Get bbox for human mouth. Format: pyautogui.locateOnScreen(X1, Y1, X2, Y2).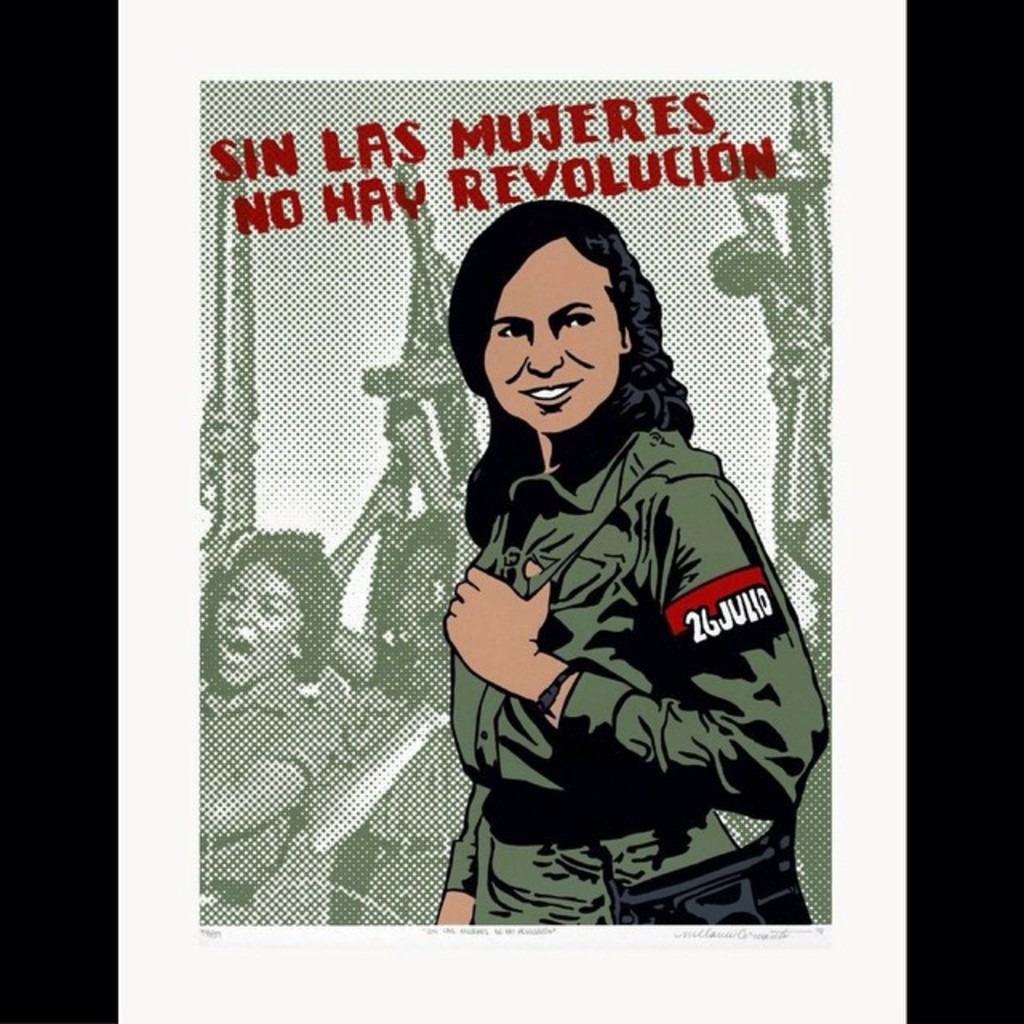
pyautogui.locateOnScreen(222, 635, 254, 666).
